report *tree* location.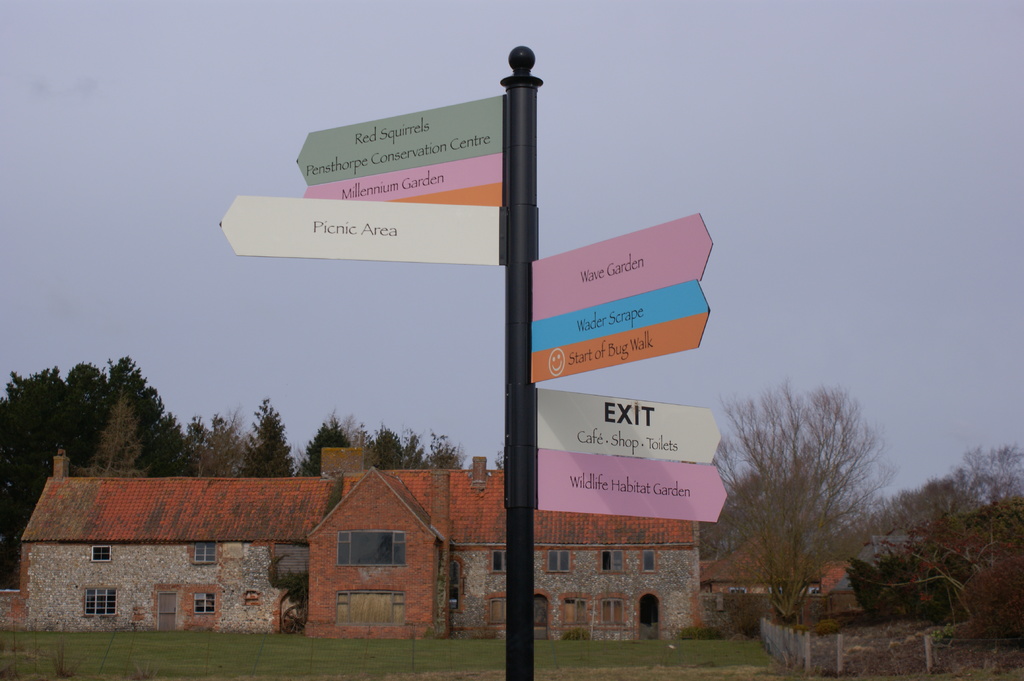
Report: {"left": 198, "top": 394, "right": 471, "bottom": 476}.
